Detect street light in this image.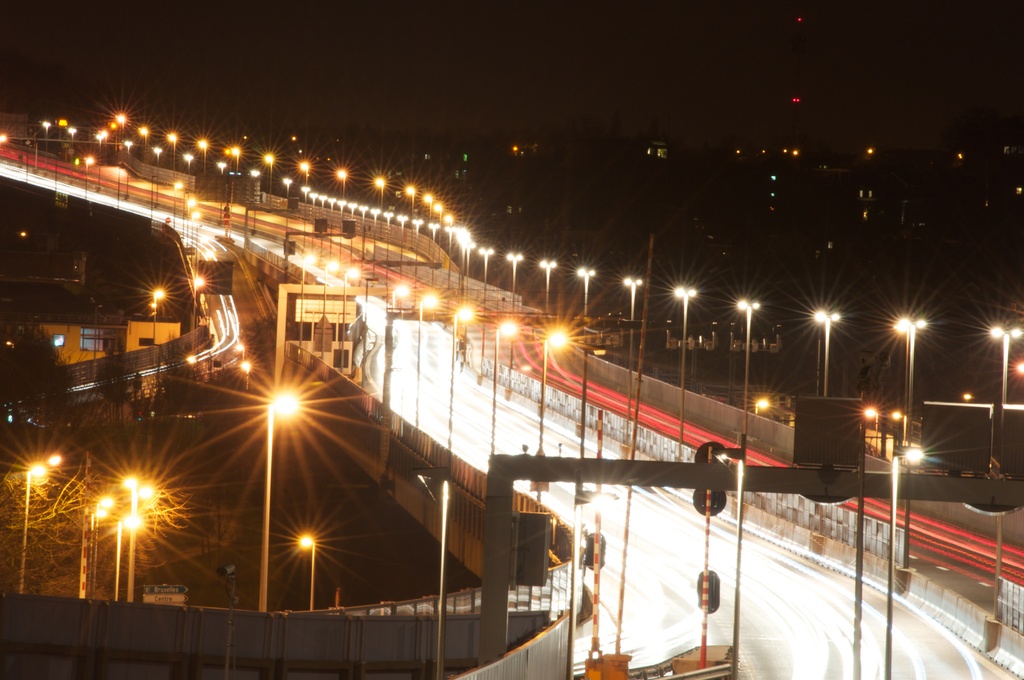
Detection: box(984, 319, 1023, 411).
